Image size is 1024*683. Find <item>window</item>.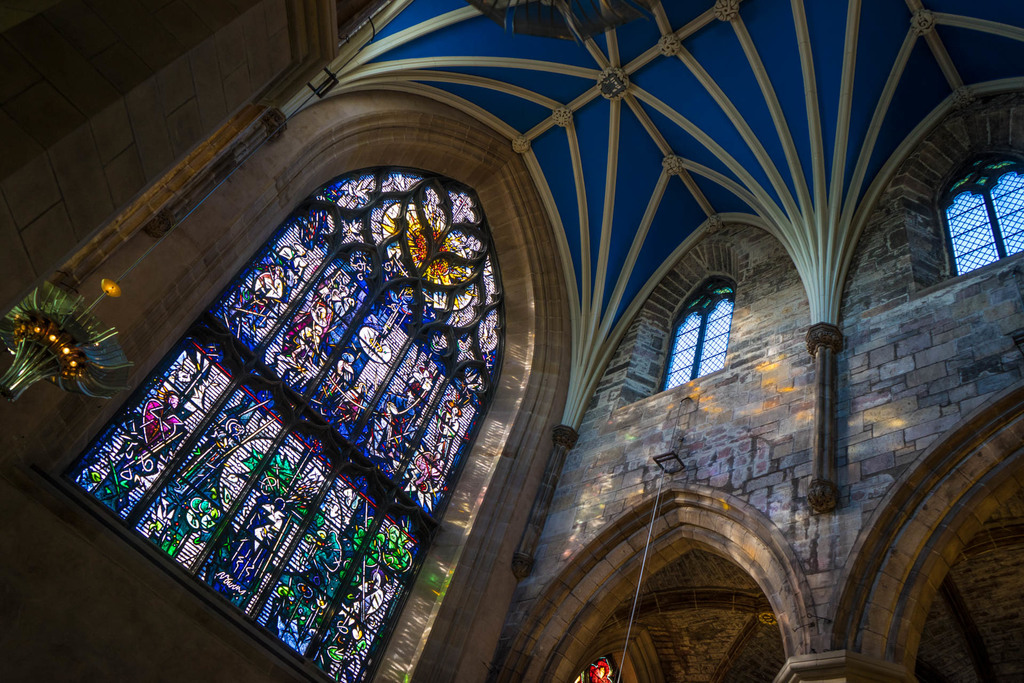
[652, 273, 733, 390].
